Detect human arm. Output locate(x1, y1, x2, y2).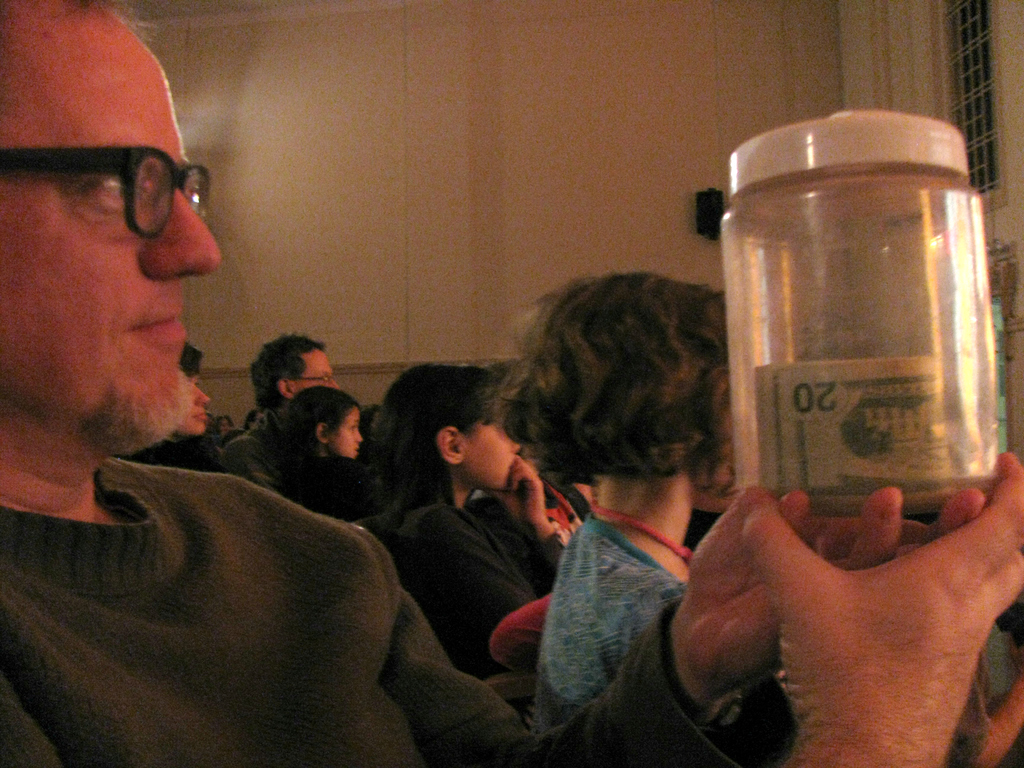
locate(394, 479, 986, 767).
